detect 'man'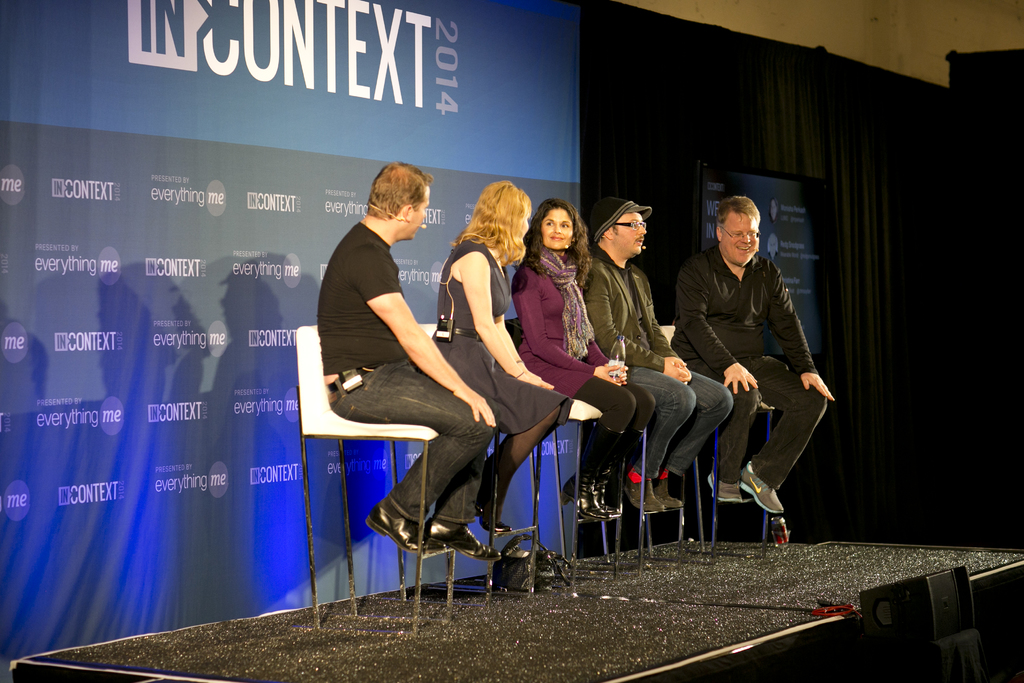
<region>303, 167, 504, 576</region>
